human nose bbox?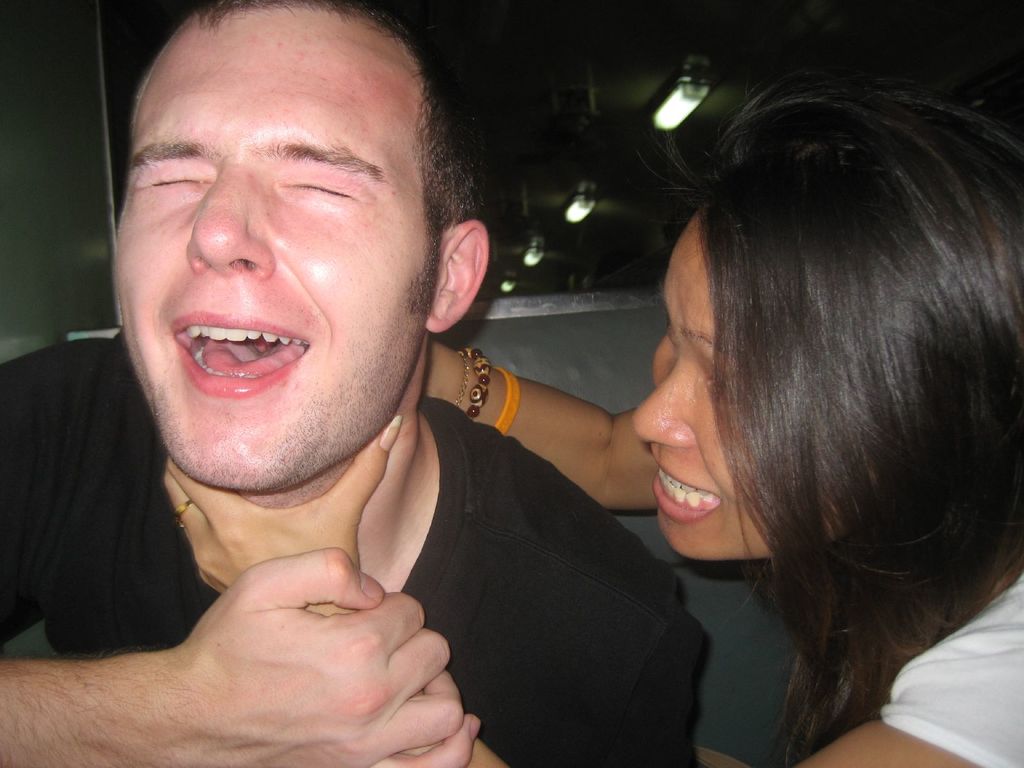
rect(628, 360, 698, 445)
